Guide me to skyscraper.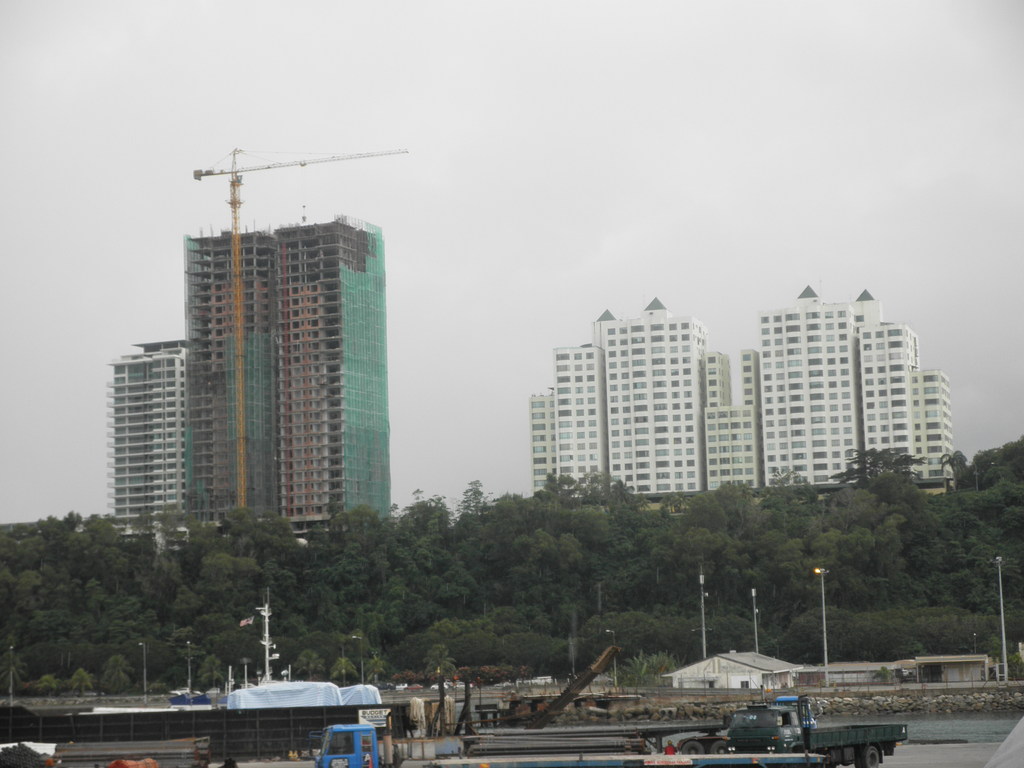
Guidance: 723 276 921 479.
